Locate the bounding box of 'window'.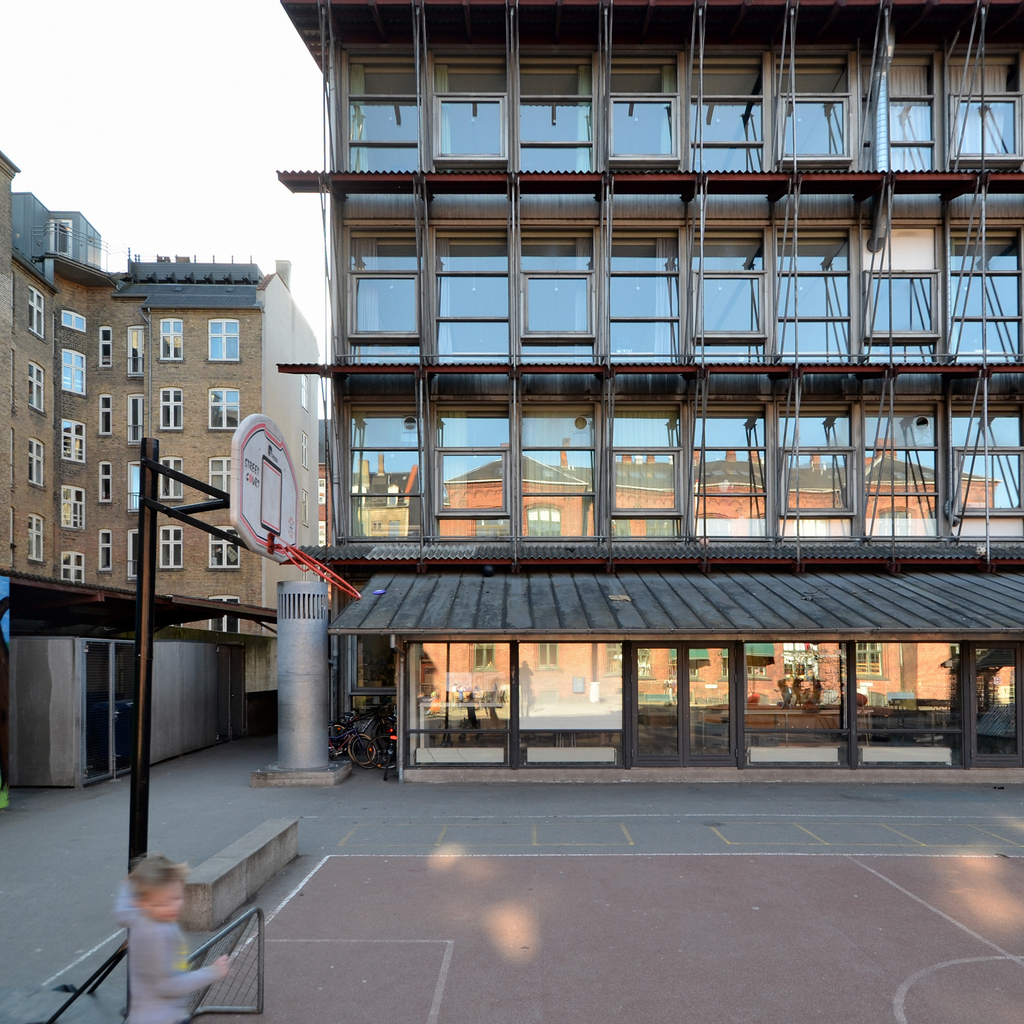
Bounding box: crop(202, 312, 245, 364).
